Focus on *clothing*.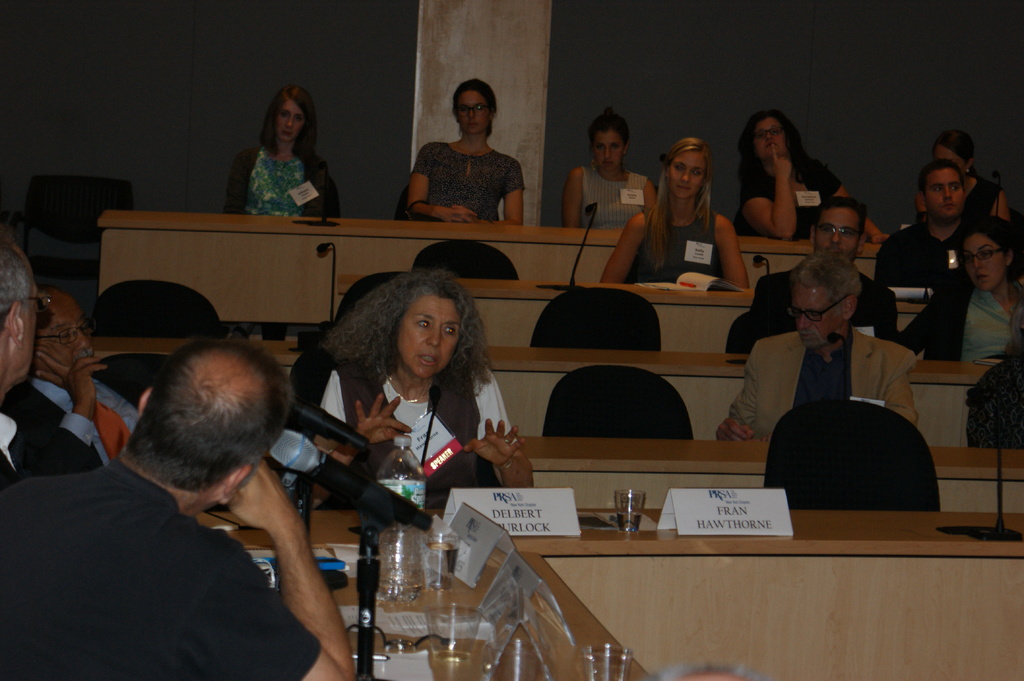
Focused at detection(723, 271, 897, 355).
